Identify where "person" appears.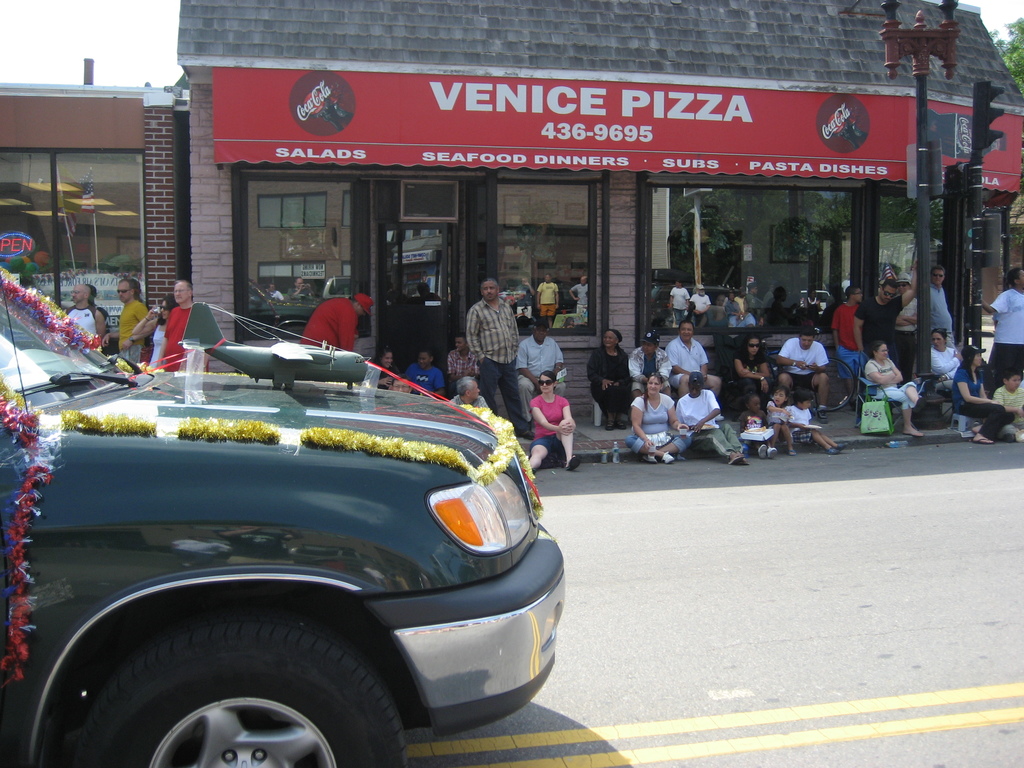
Appears at [630, 332, 665, 381].
